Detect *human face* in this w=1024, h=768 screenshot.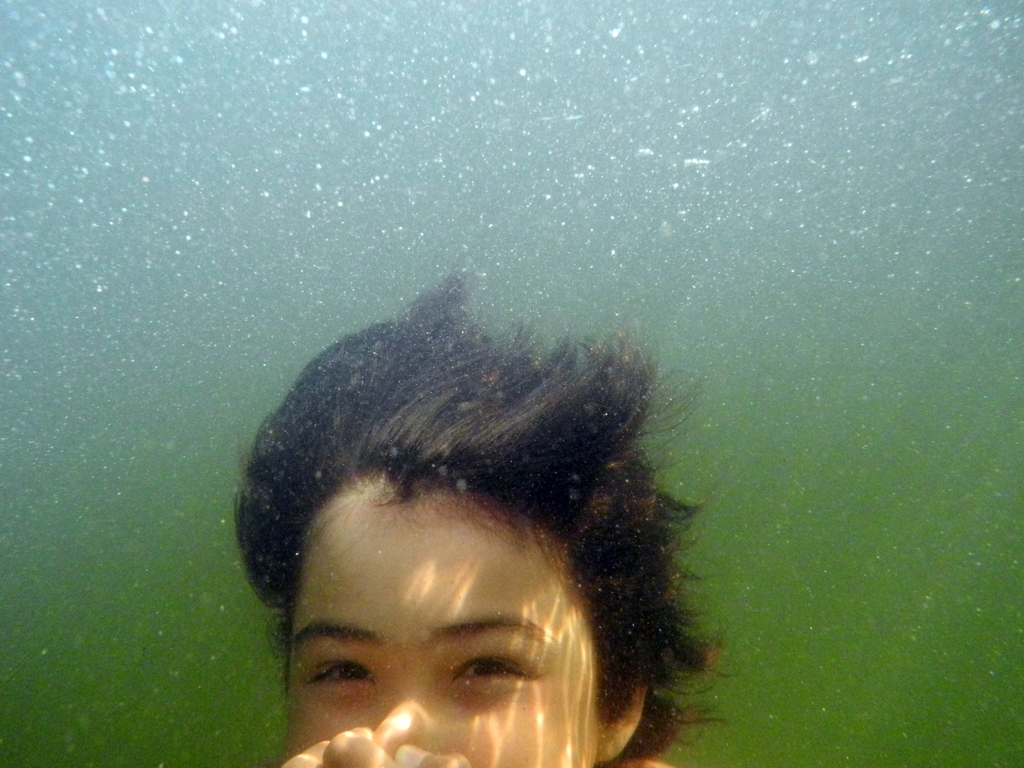
Detection: {"left": 286, "top": 472, "right": 599, "bottom": 767}.
